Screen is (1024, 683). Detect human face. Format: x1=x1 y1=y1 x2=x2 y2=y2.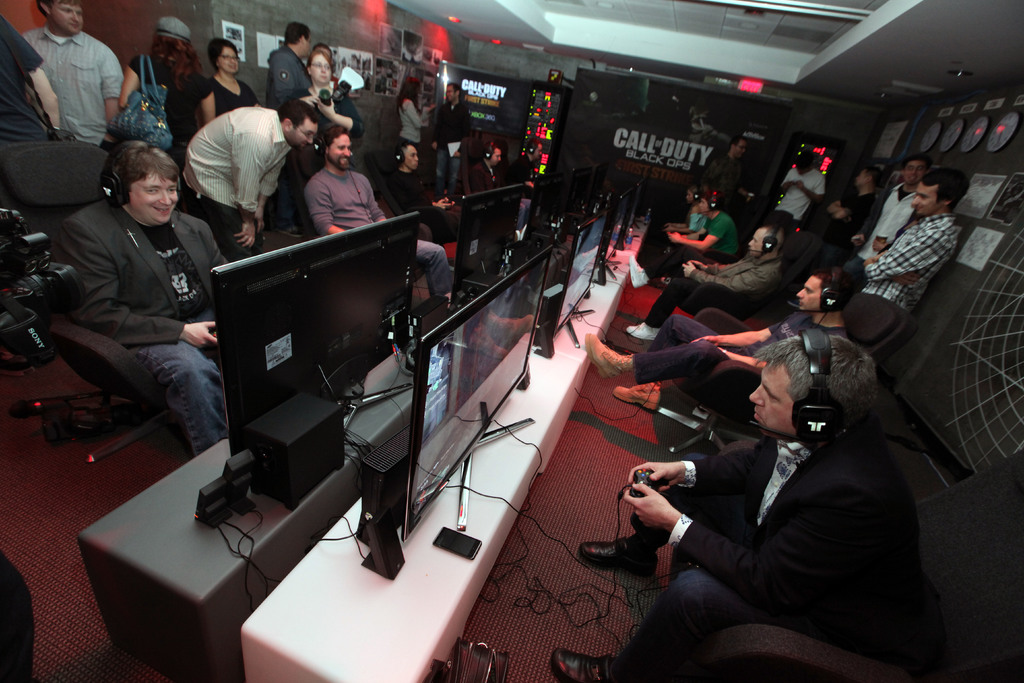
x1=798 y1=274 x2=826 y2=313.
